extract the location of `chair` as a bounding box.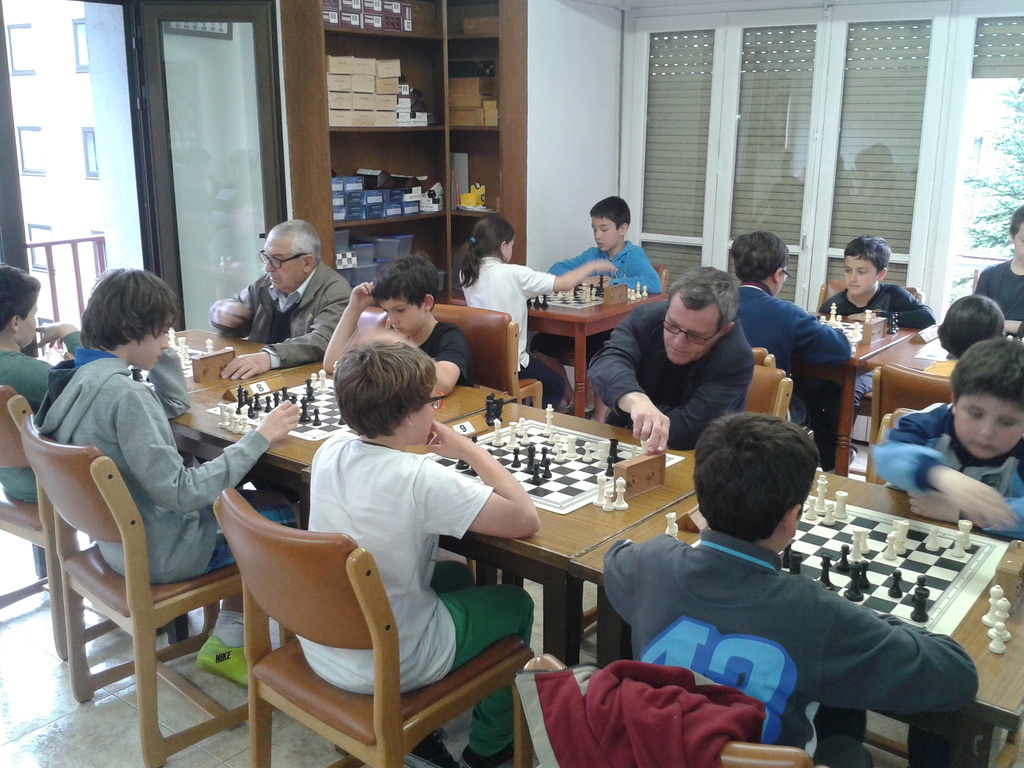
(510, 651, 872, 767).
